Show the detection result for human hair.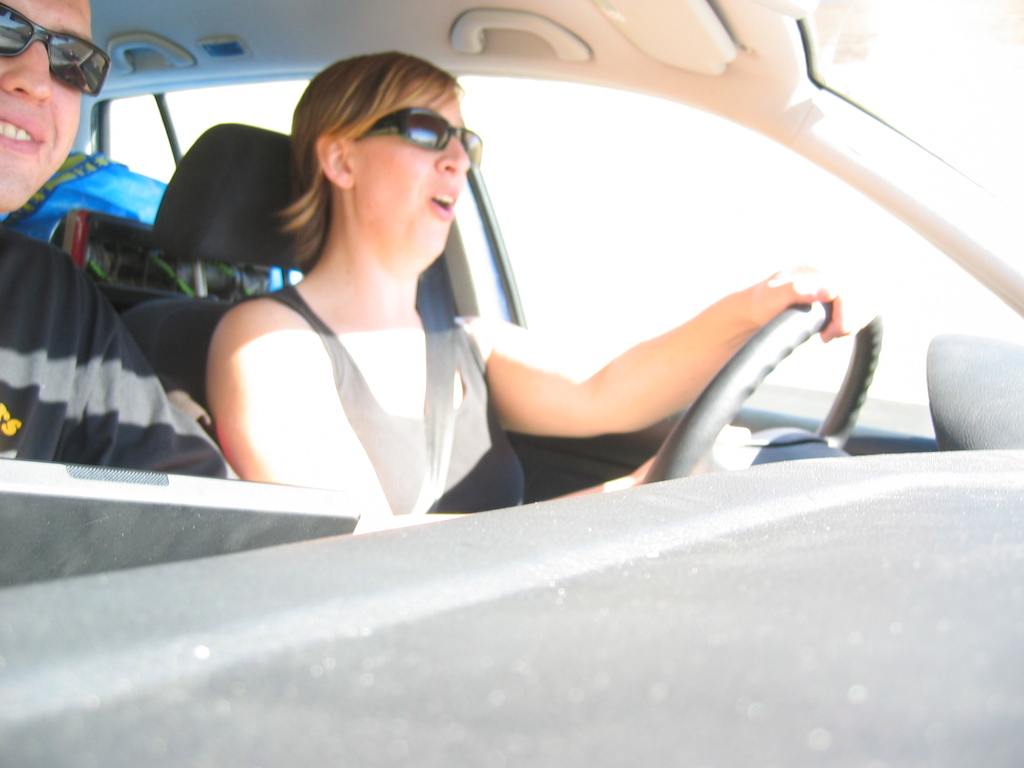
{"left": 271, "top": 51, "right": 463, "bottom": 276}.
